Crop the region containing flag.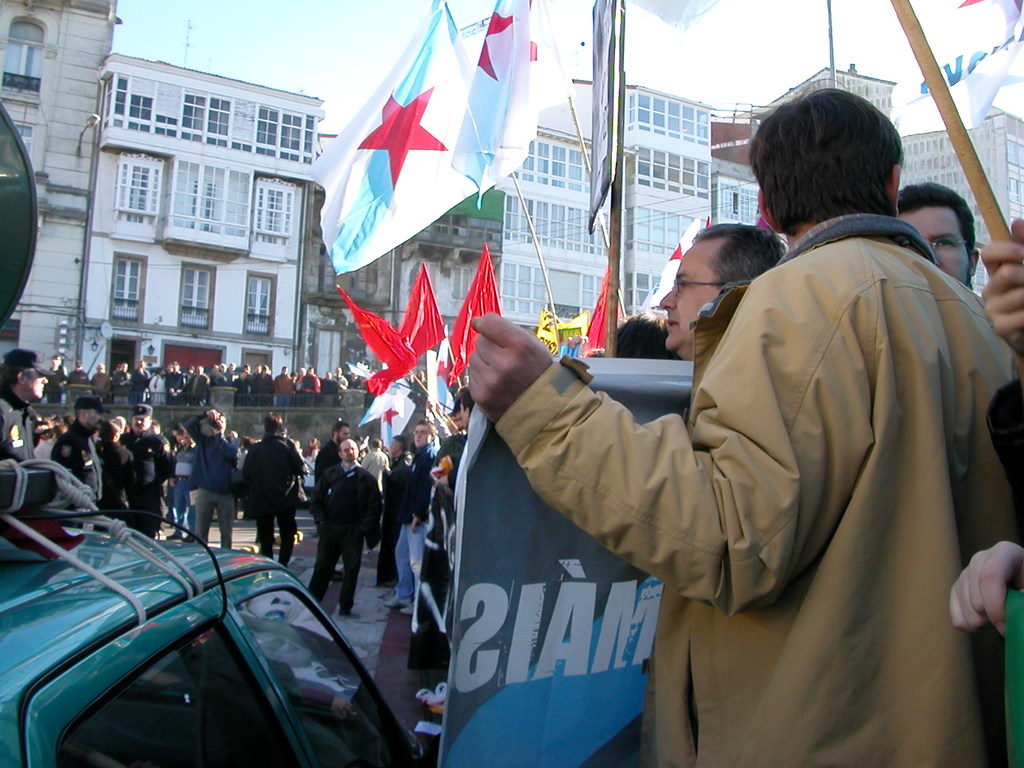
Crop region: <box>337,27,481,302</box>.
